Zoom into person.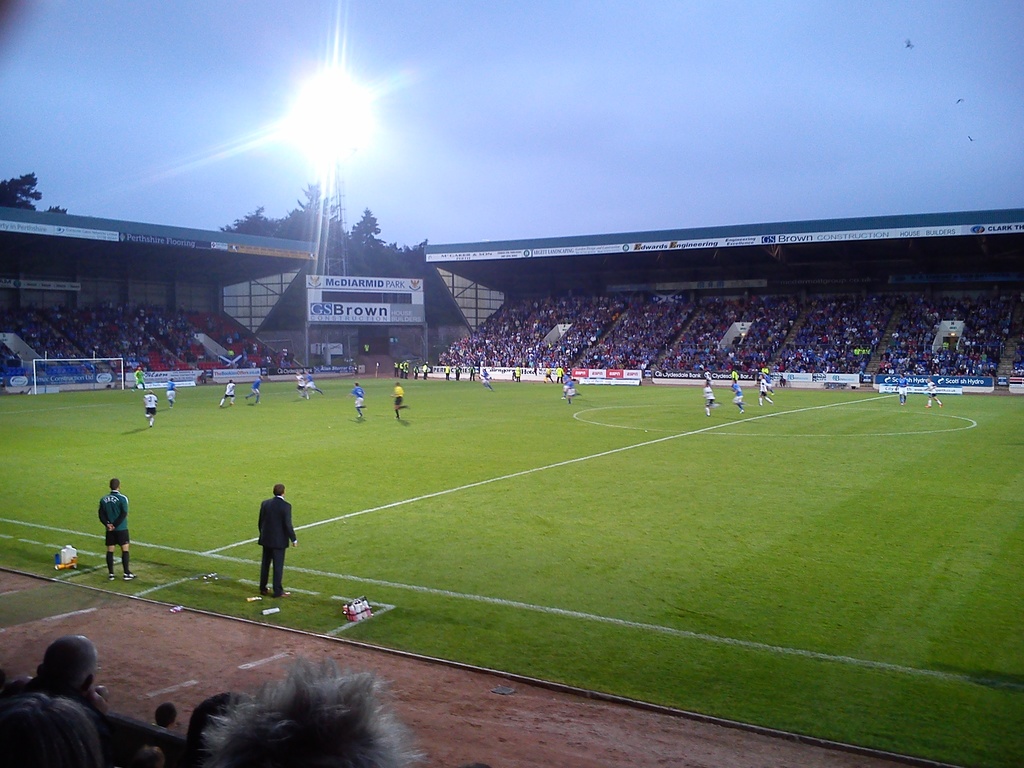
Zoom target: left=391, top=380, right=412, bottom=422.
